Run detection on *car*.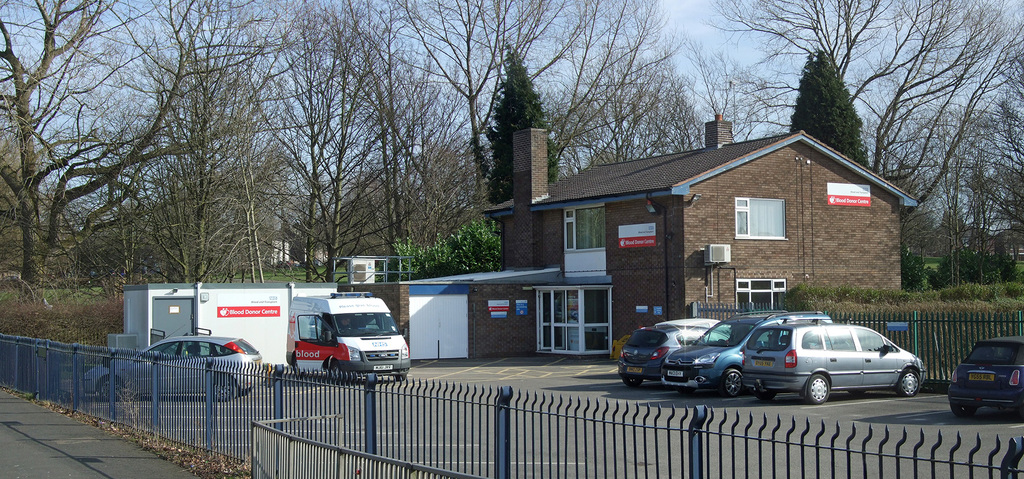
Result: (955,336,1020,410).
